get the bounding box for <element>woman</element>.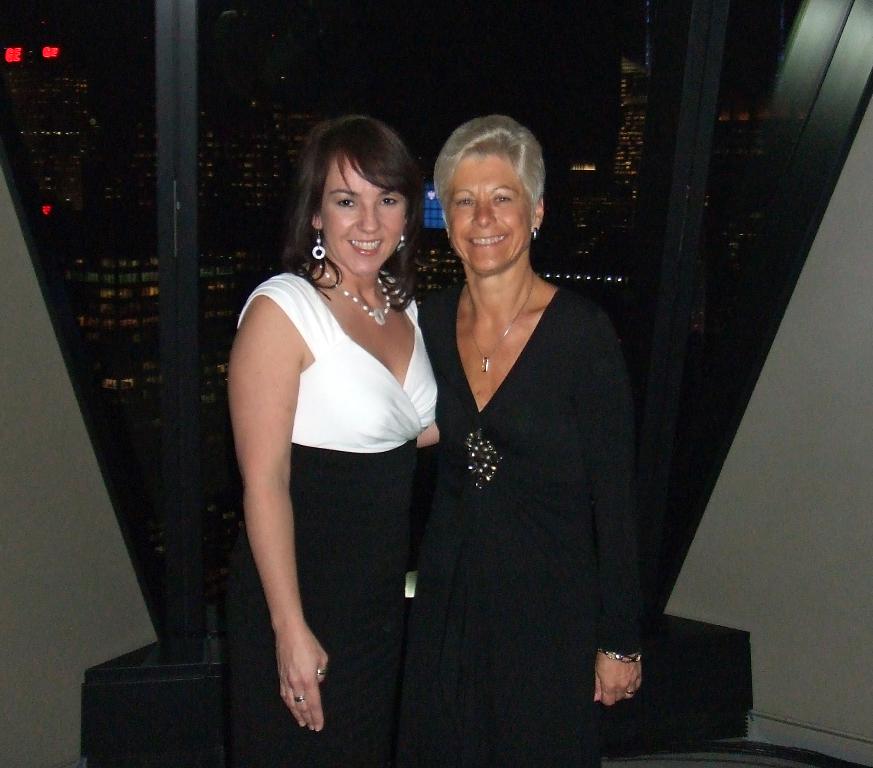
[x1=227, y1=114, x2=443, y2=767].
